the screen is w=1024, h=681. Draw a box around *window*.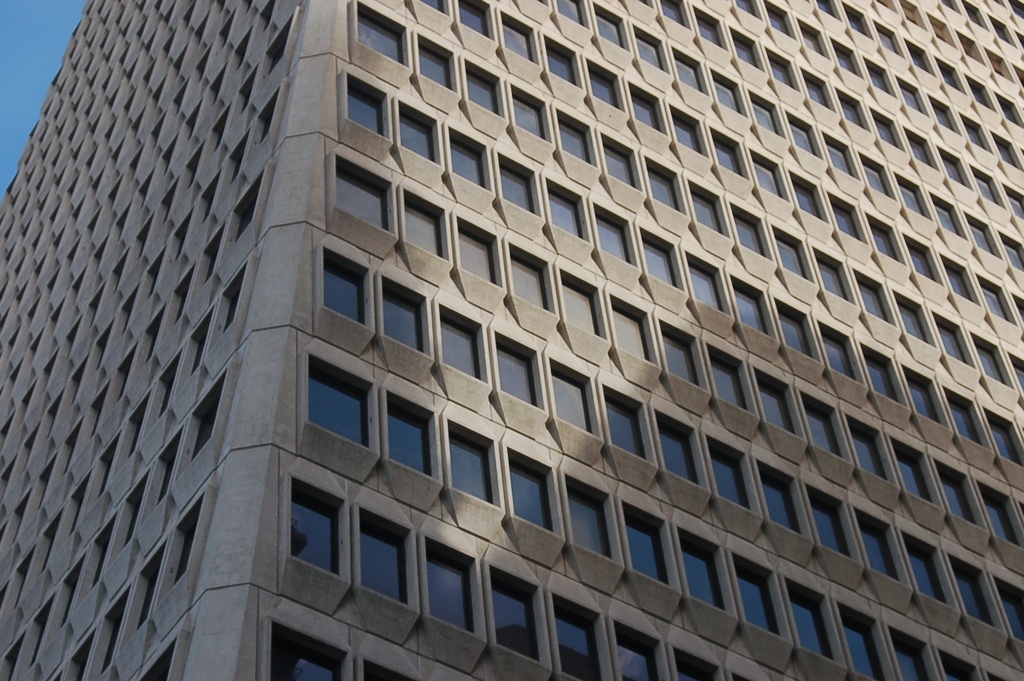
(left=953, top=400, right=978, bottom=444).
